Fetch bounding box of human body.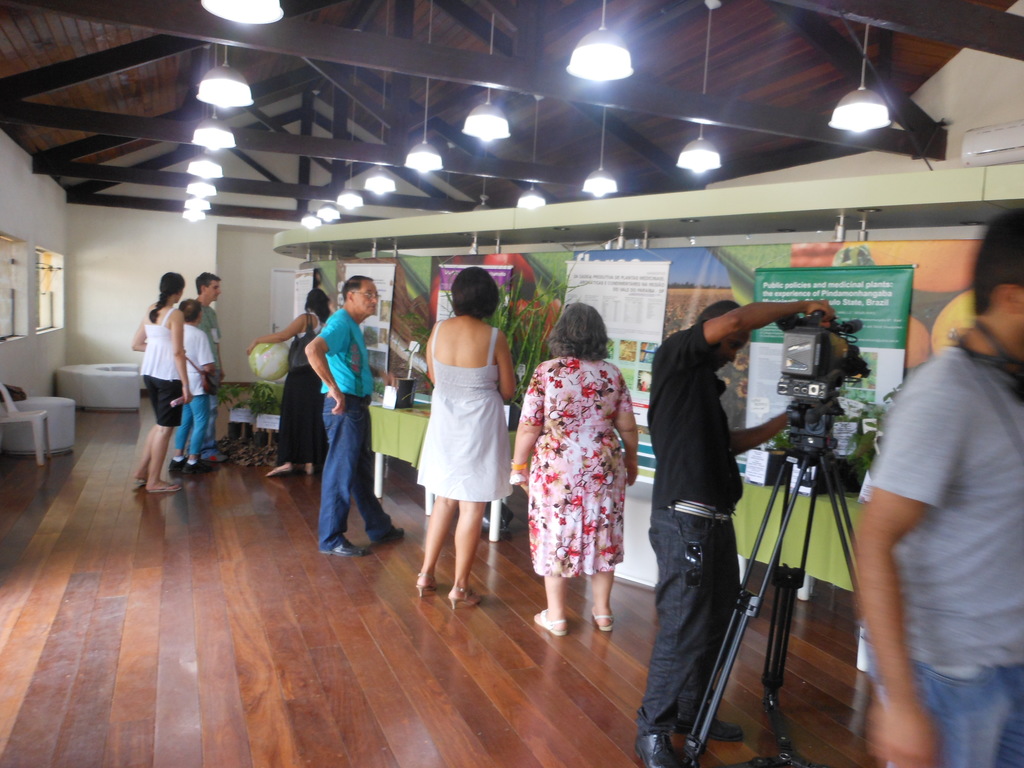
Bbox: 243/314/328/479.
